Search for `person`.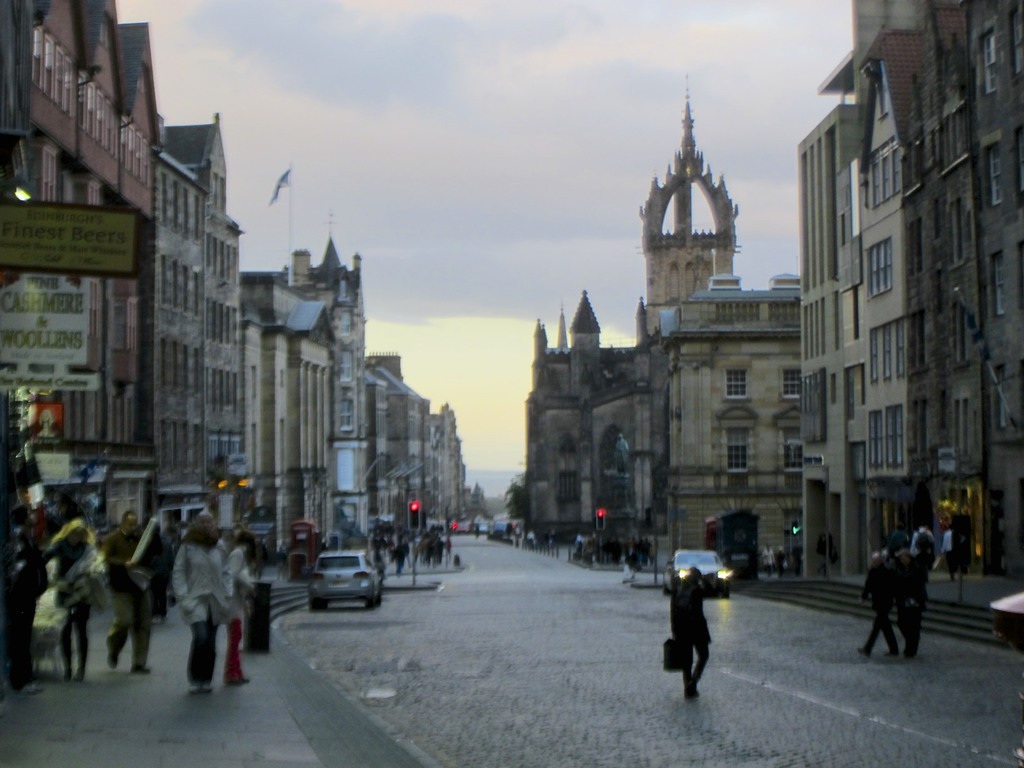
Found at crop(911, 522, 940, 559).
